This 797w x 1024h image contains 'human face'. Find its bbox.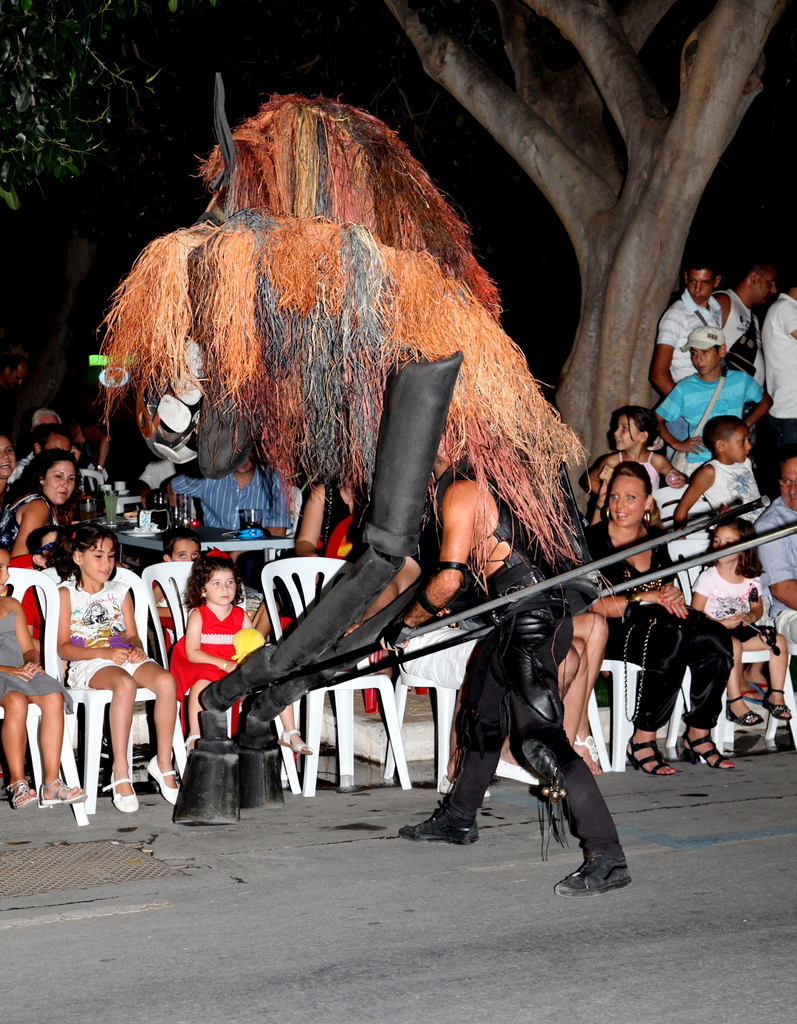
780, 458, 796, 511.
